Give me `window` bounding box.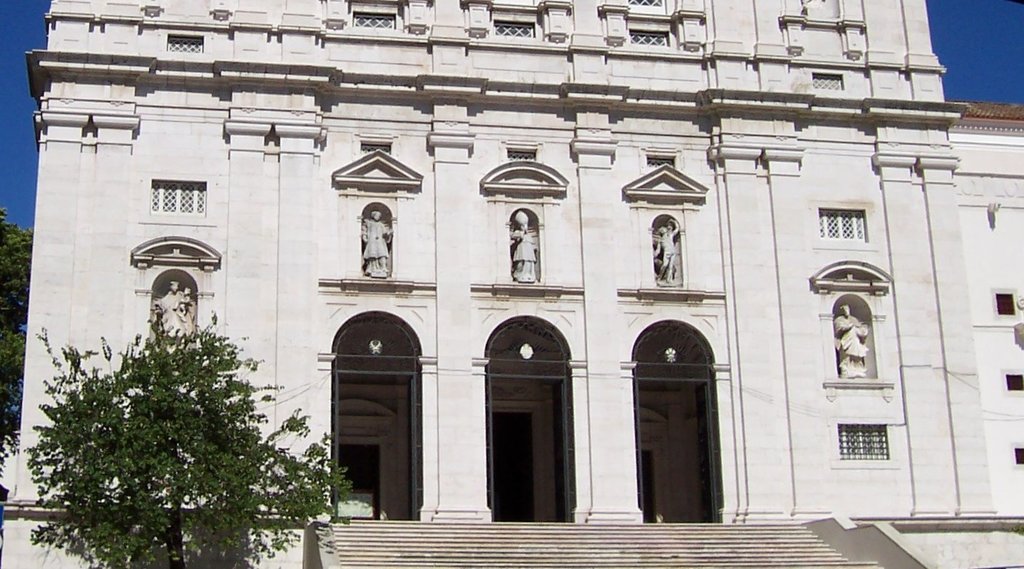
bbox=(150, 183, 203, 217).
